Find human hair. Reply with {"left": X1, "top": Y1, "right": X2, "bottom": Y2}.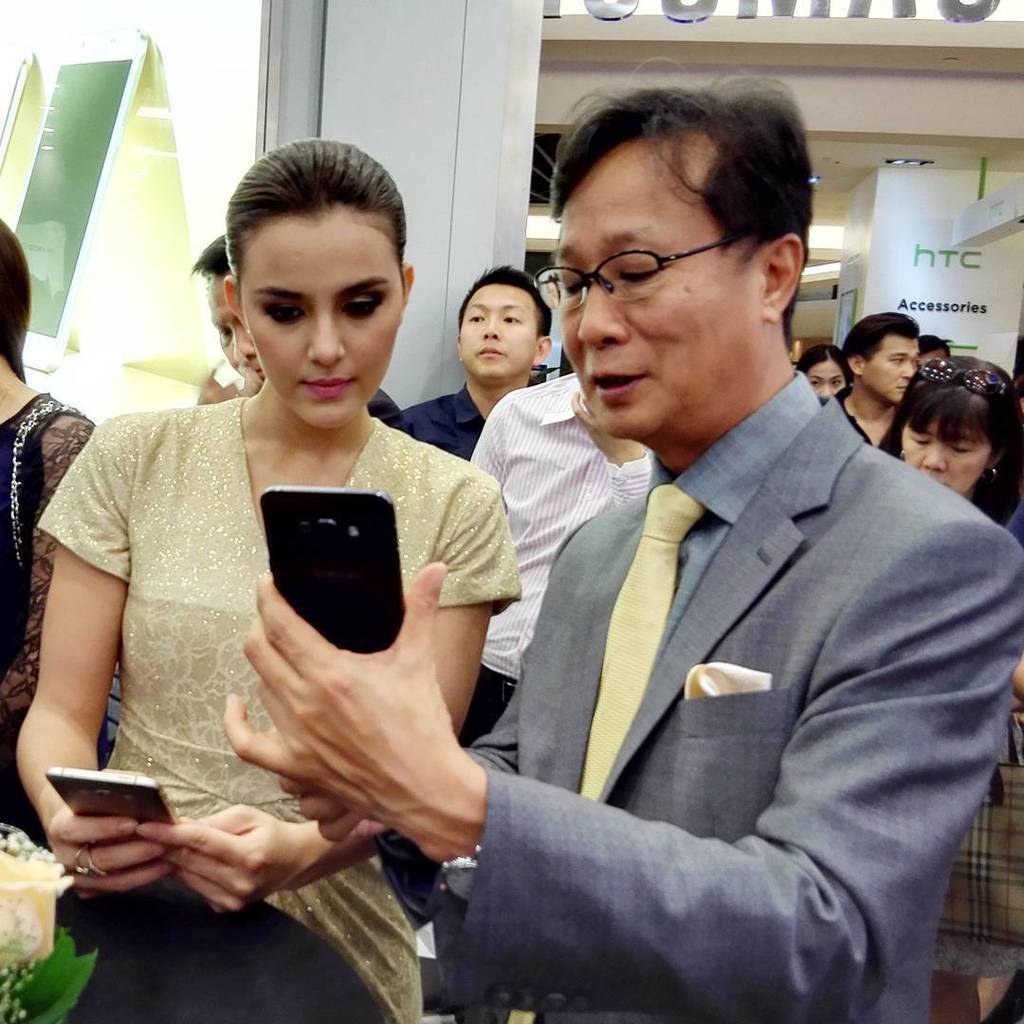
{"left": 879, "top": 355, "right": 1023, "bottom": 519}.
